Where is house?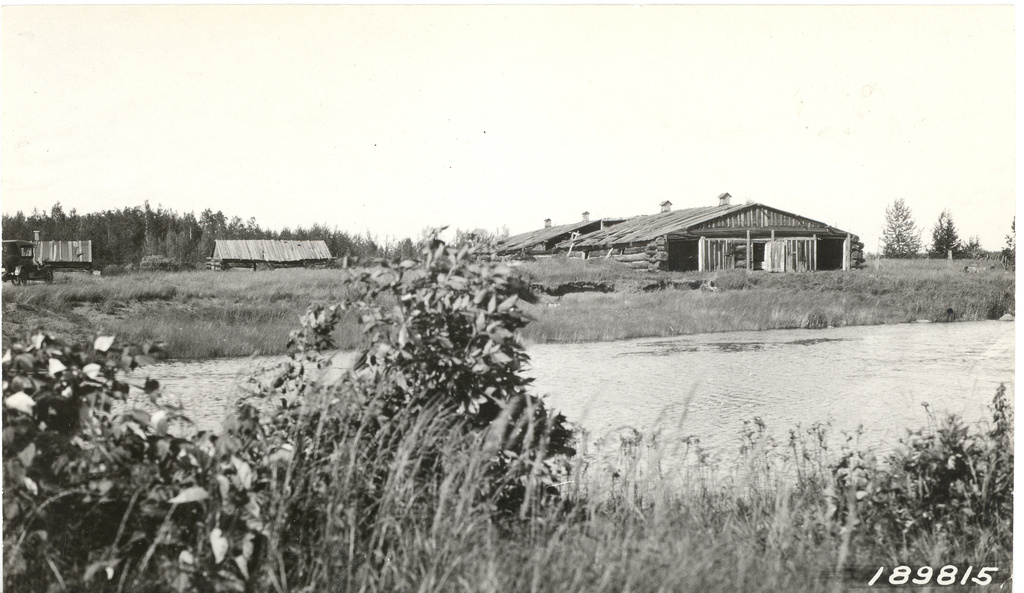
{"x1": 202, "y1": 216, "x2": 335, "y2": 277}.
